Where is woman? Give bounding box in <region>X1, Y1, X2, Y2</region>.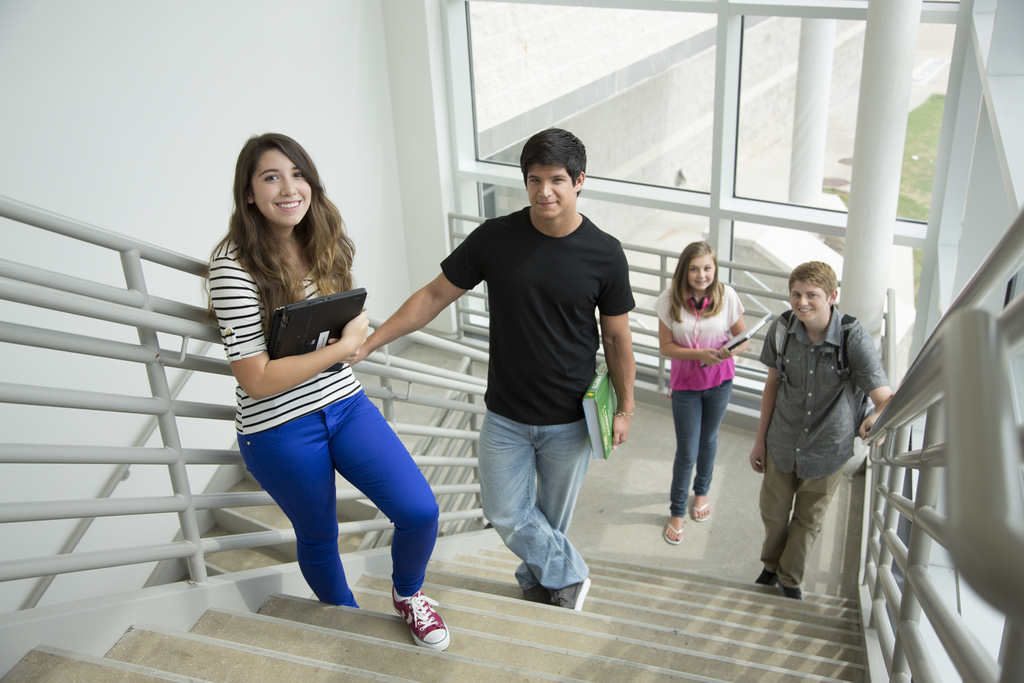
<region>189, 129, 442, 650</region>.
